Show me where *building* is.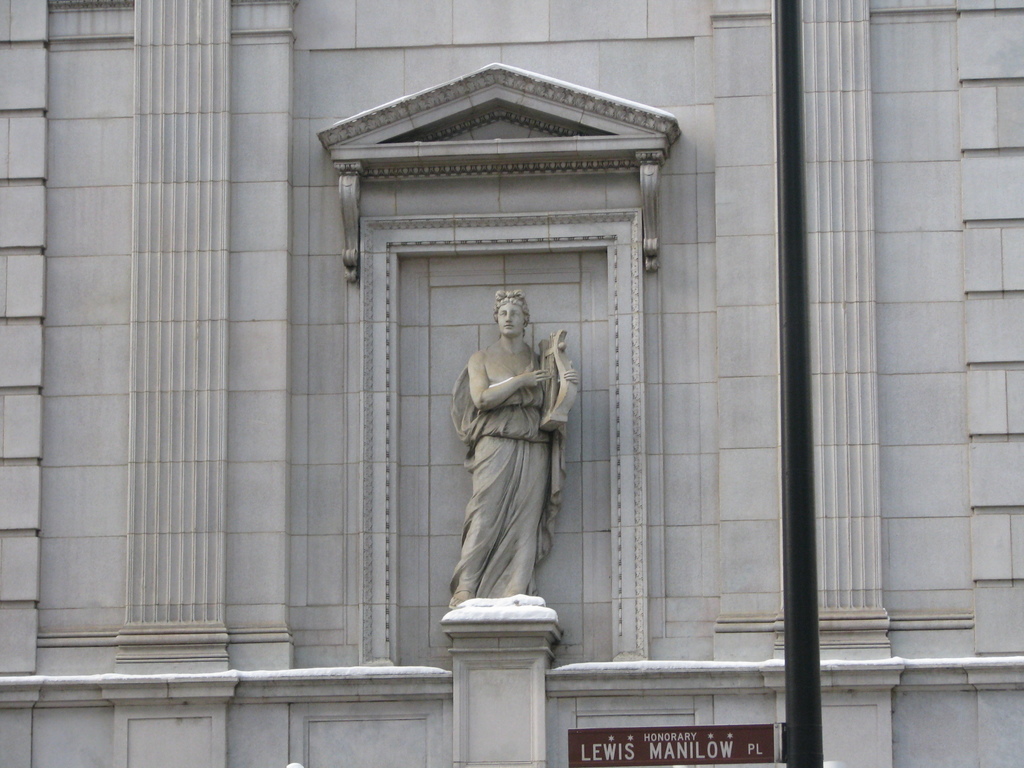
*building* is at (0, 0, 1023, 767).
